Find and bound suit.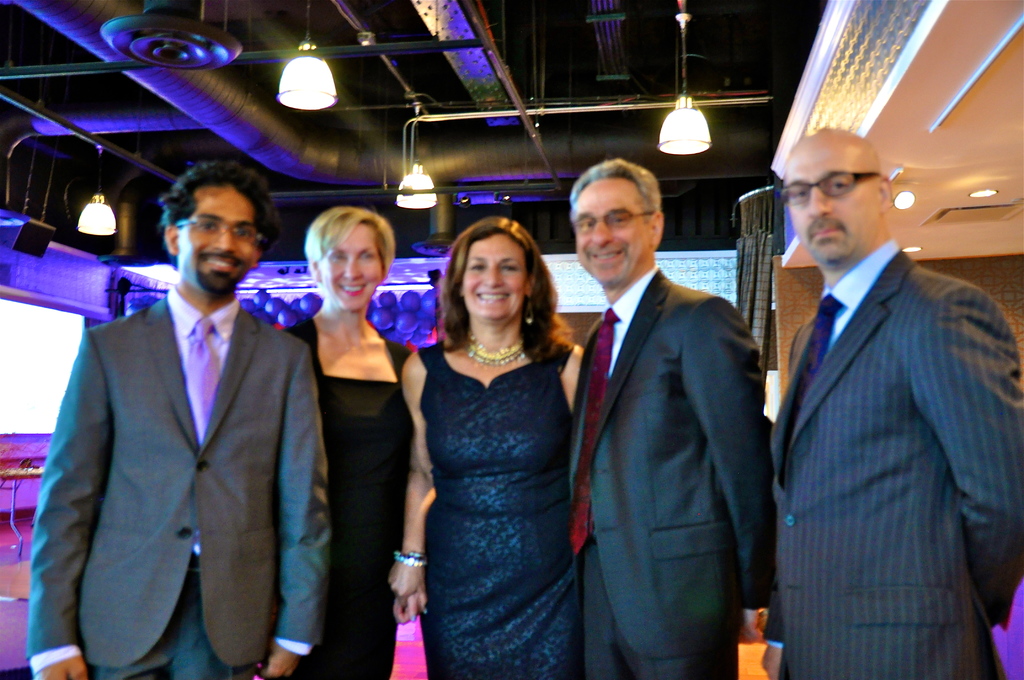
Bound: l=761, t=233, r=1023, b=679.
